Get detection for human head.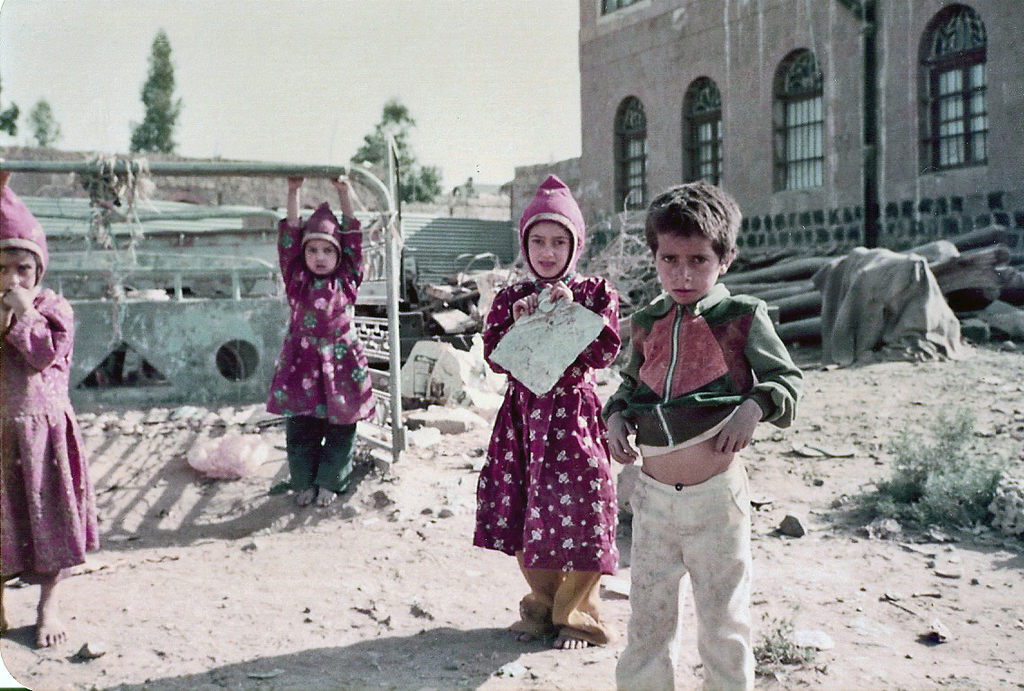
Detection: {"left": 295, "top": 204, "right": 343, "bottom": 278}.
